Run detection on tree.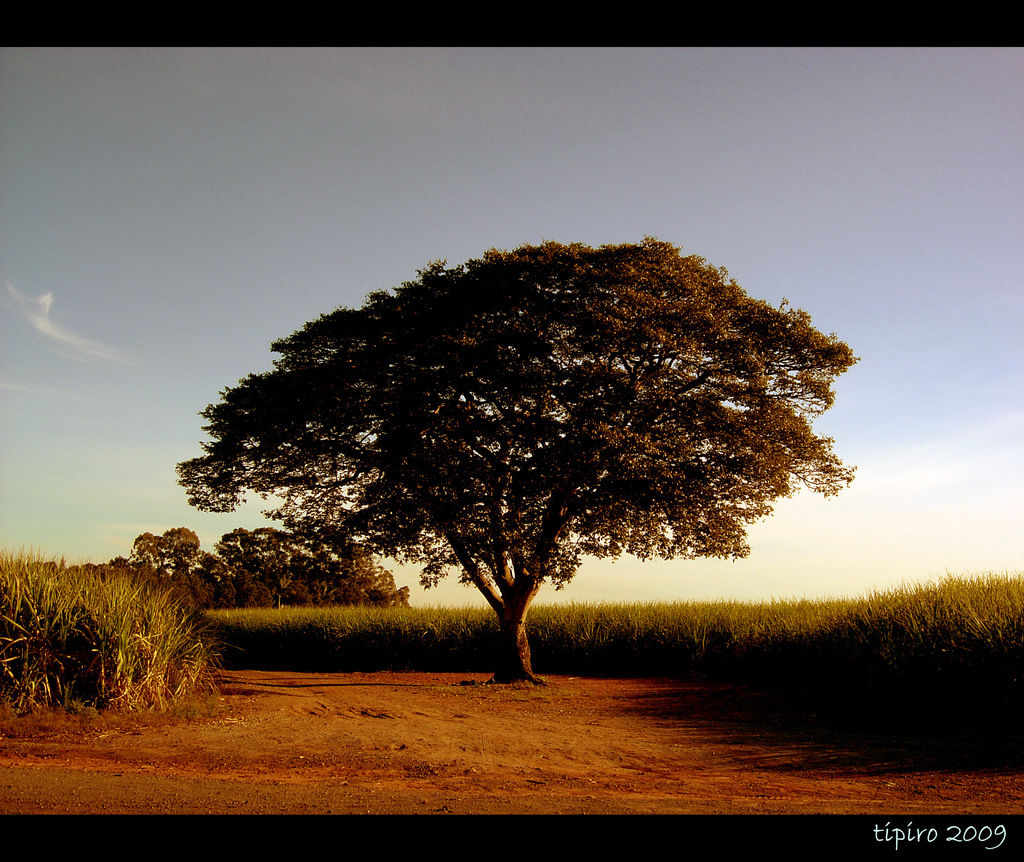
Result: 173/235/856/679.
